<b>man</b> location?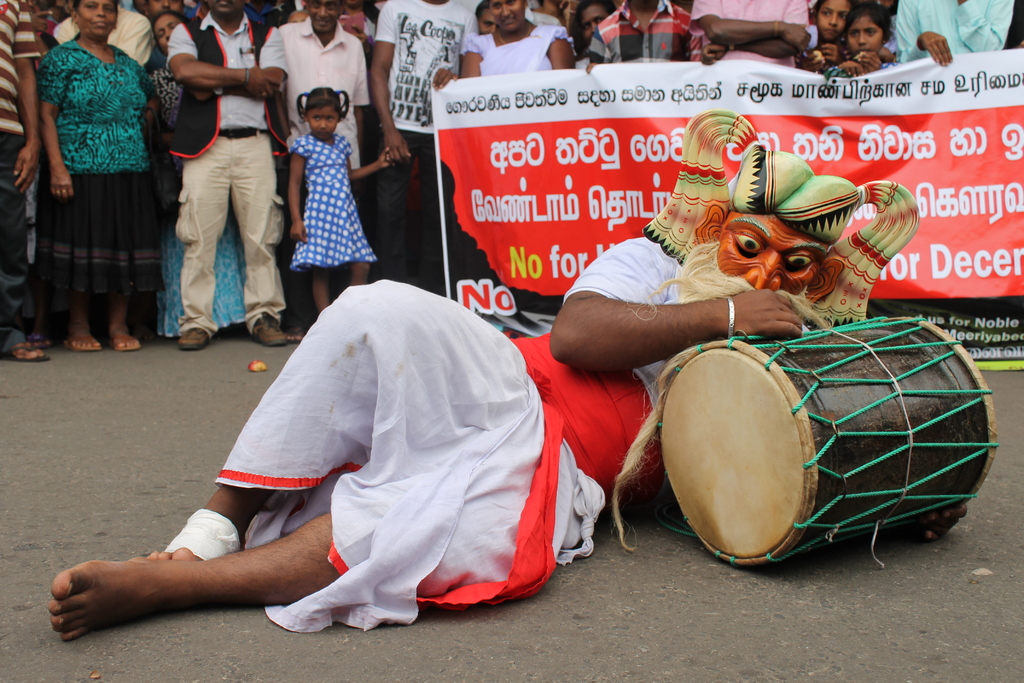
<bbox>584, 0, 707, 71</bbox>
